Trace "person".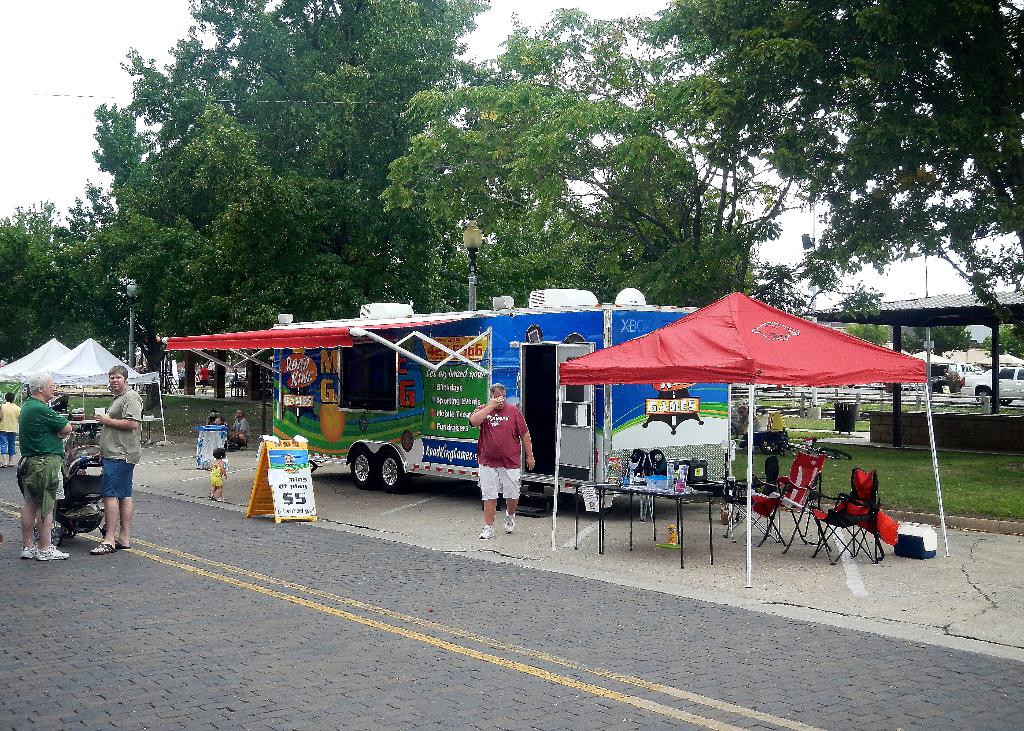
Traced to <box>0,392,20,467</box>.
